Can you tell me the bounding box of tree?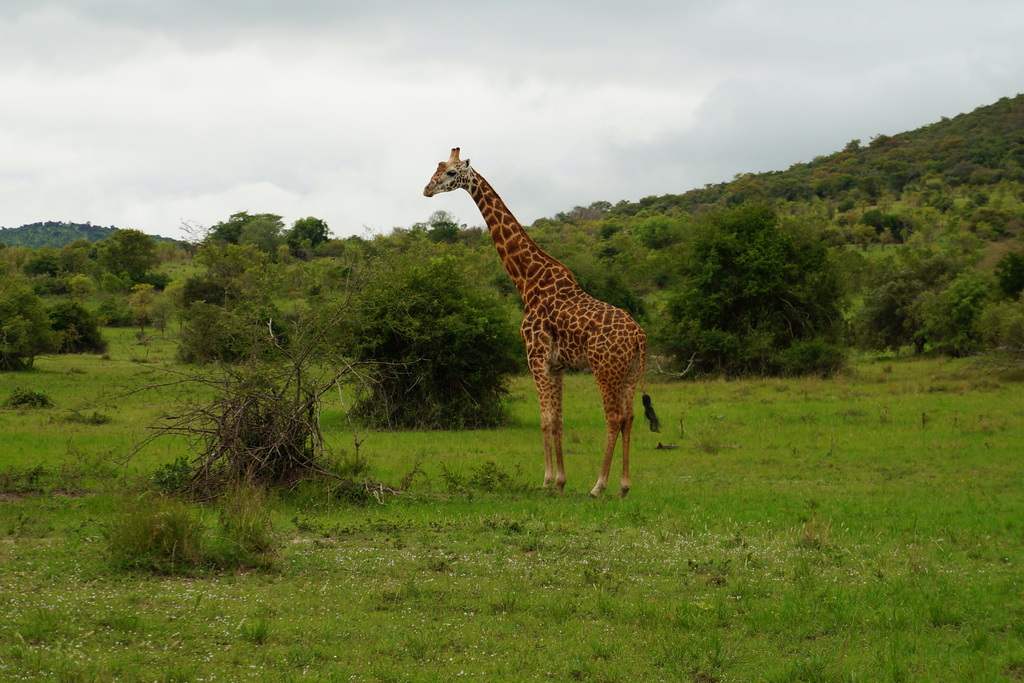
rect(661, 195, 852, 379).
